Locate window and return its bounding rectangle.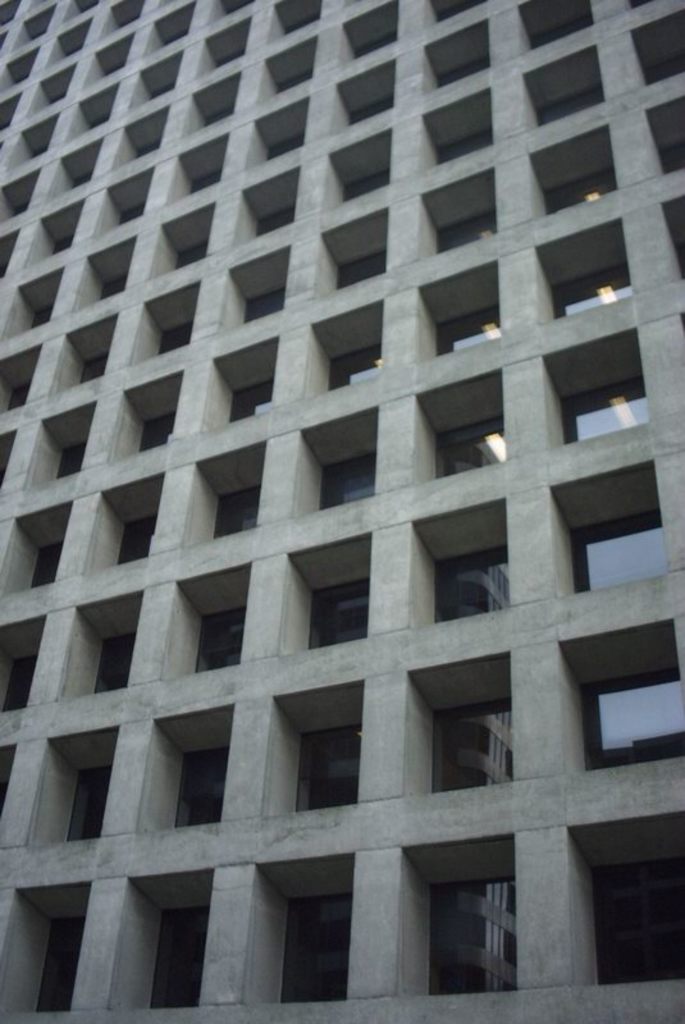
x1=428, y1=698, x2=512, y2=787.
